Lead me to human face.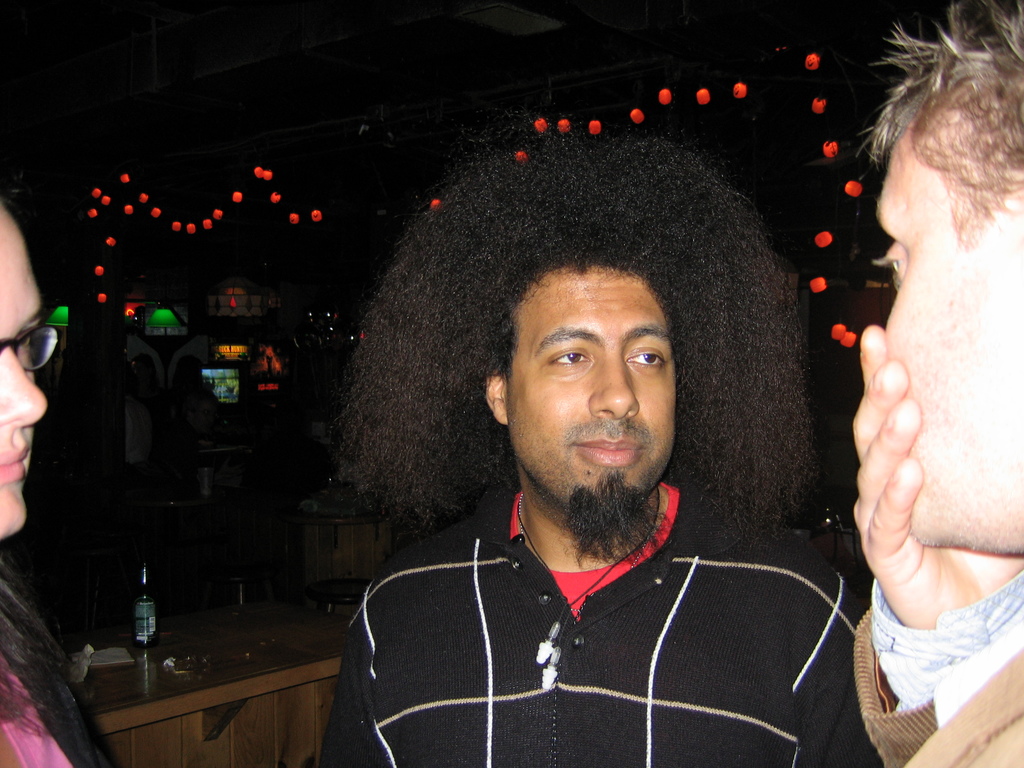
Lead to BBox(0, 203, 49, 542).
